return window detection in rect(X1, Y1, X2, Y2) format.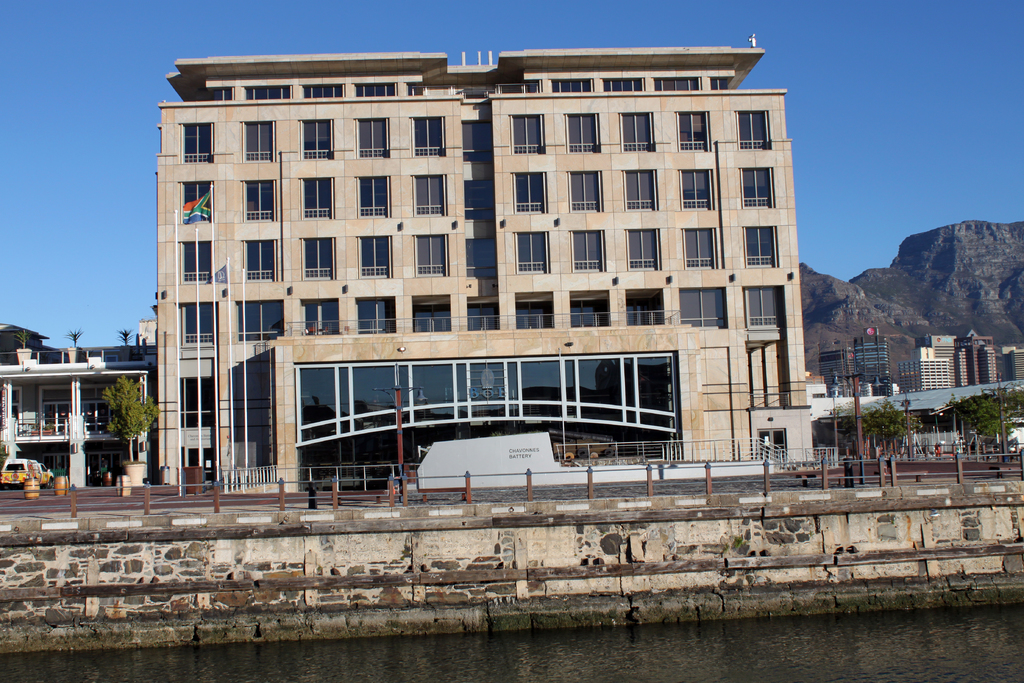
rect(604, 75, 643, 88).
